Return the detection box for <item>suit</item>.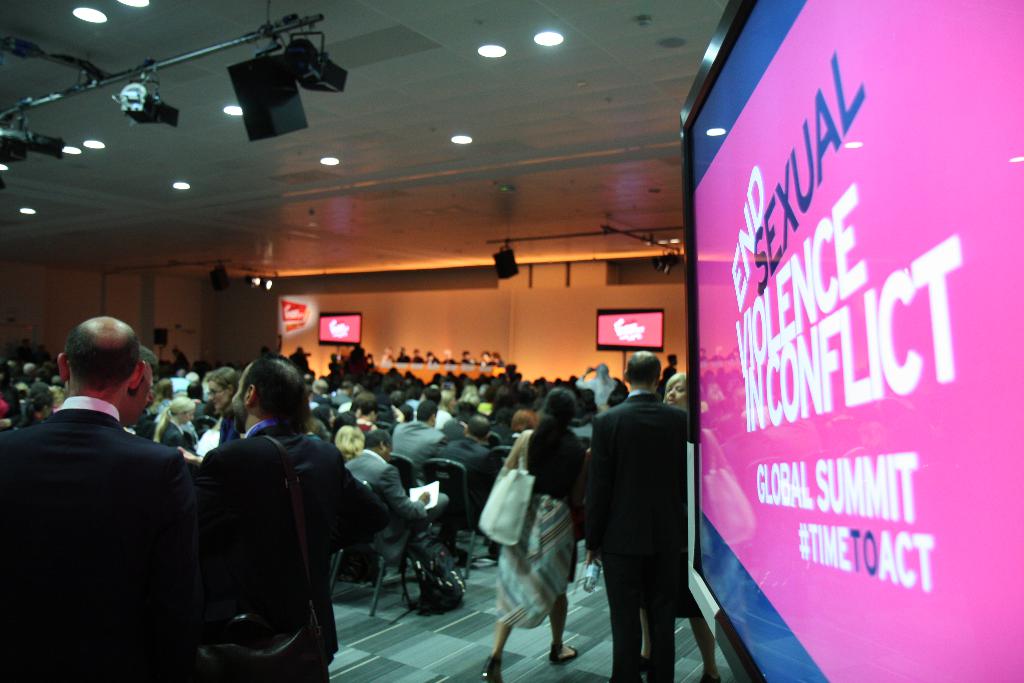
[left=0, top=408, right=214, bottom=682].
